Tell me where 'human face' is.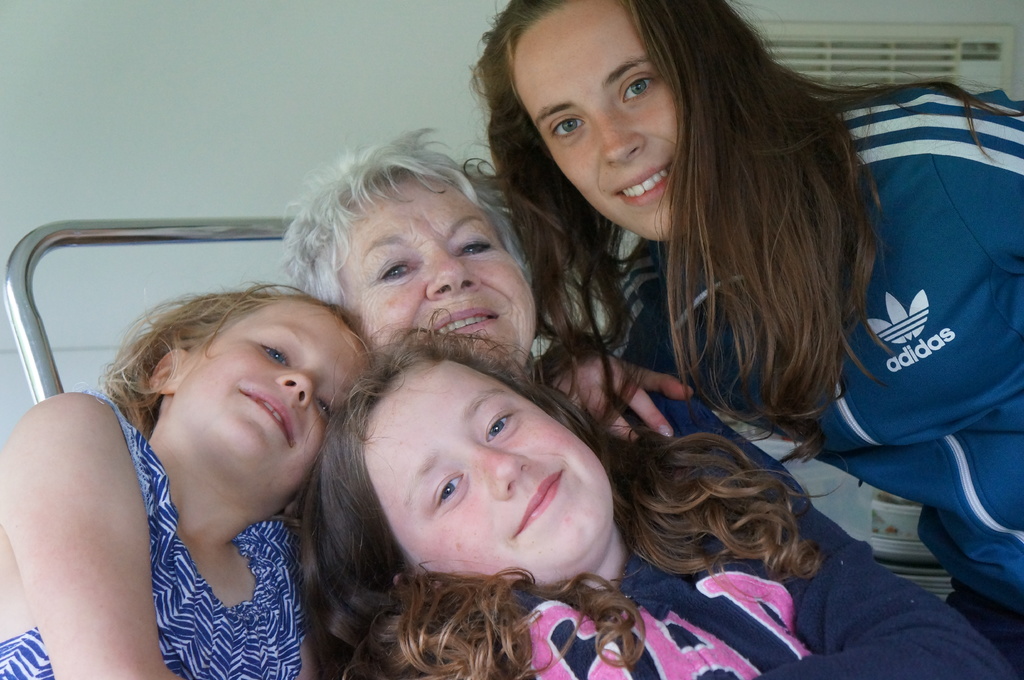
'human face' is at {"x1": 368, "y1": 356, "x2": 621, "y2": 590}.
